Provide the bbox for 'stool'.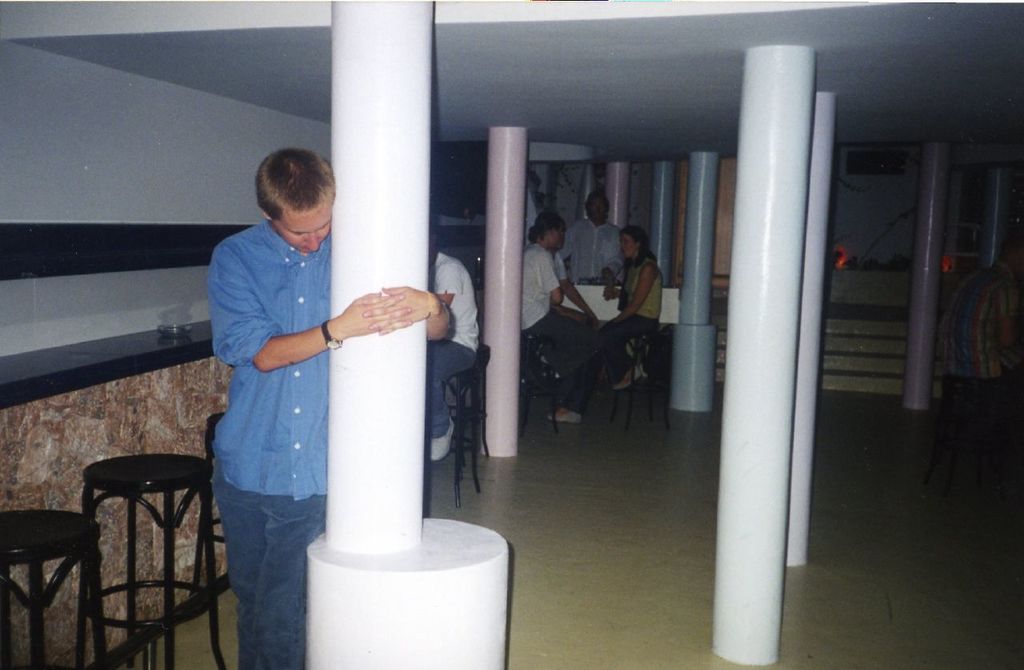
{"left": 70, "top": 450, "right": 216, "bottom": 669}.
